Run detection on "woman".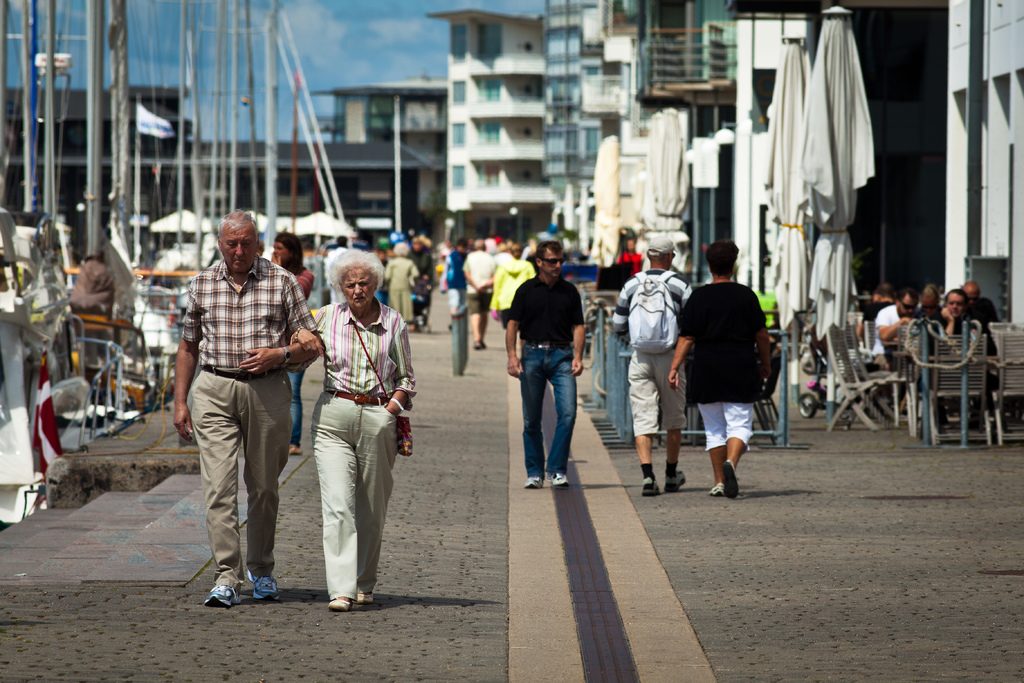
Result: 486 245 538 326.
